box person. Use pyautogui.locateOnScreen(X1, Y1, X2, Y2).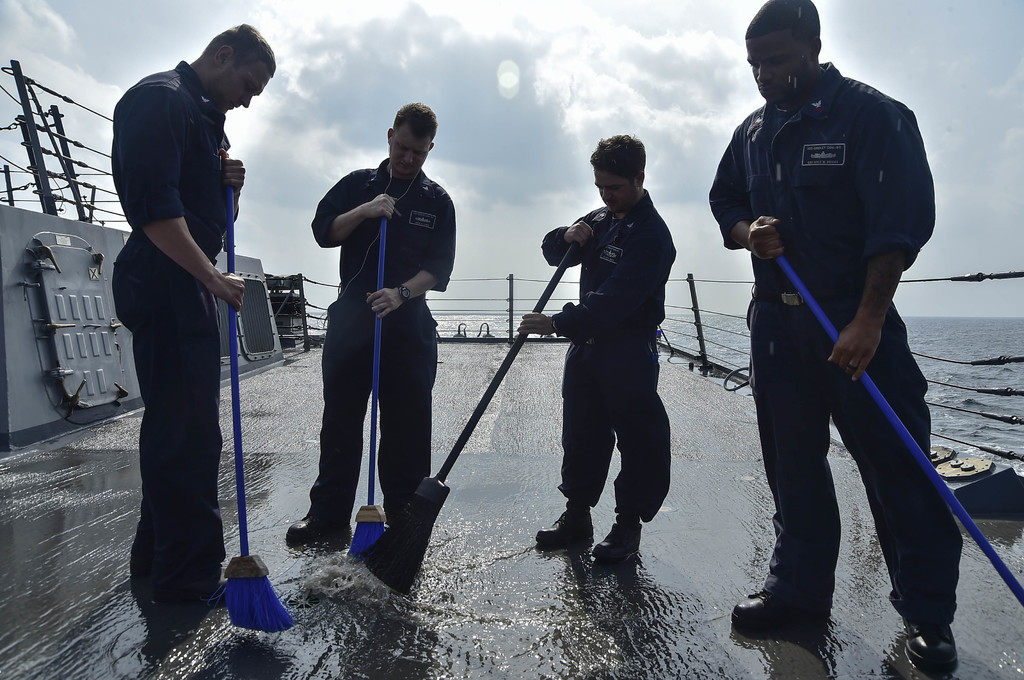
pyautogui.locateOnScreen(113, 22, 275, 603).
